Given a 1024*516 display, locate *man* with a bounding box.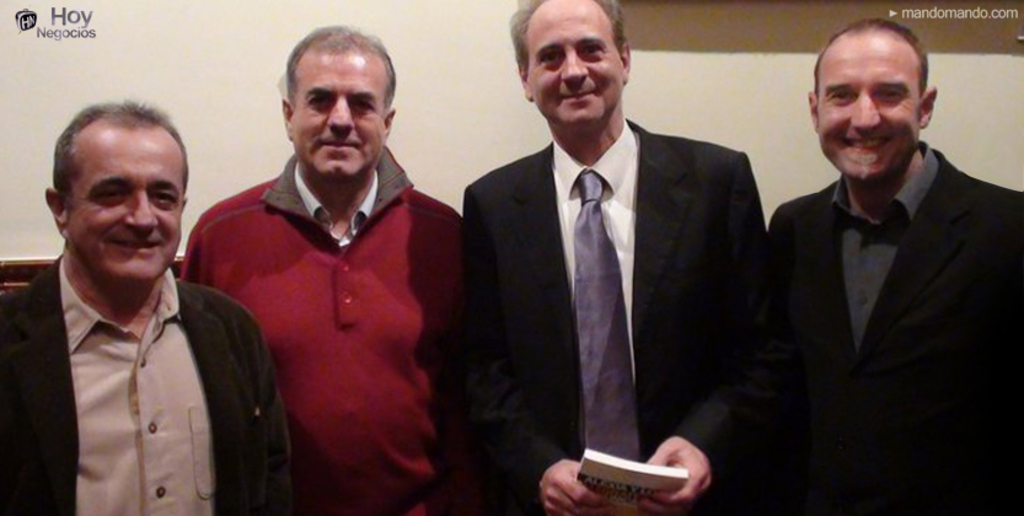
Located: BBox(0, 102, 297, 515).
